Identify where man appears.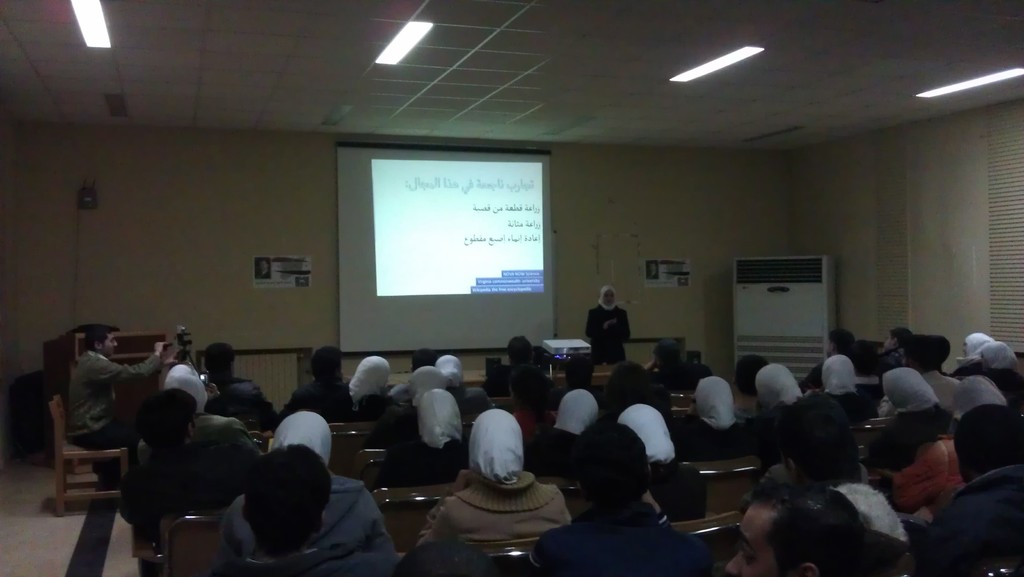
Appears at (left=56, top=319, right=175, bottom=451).
